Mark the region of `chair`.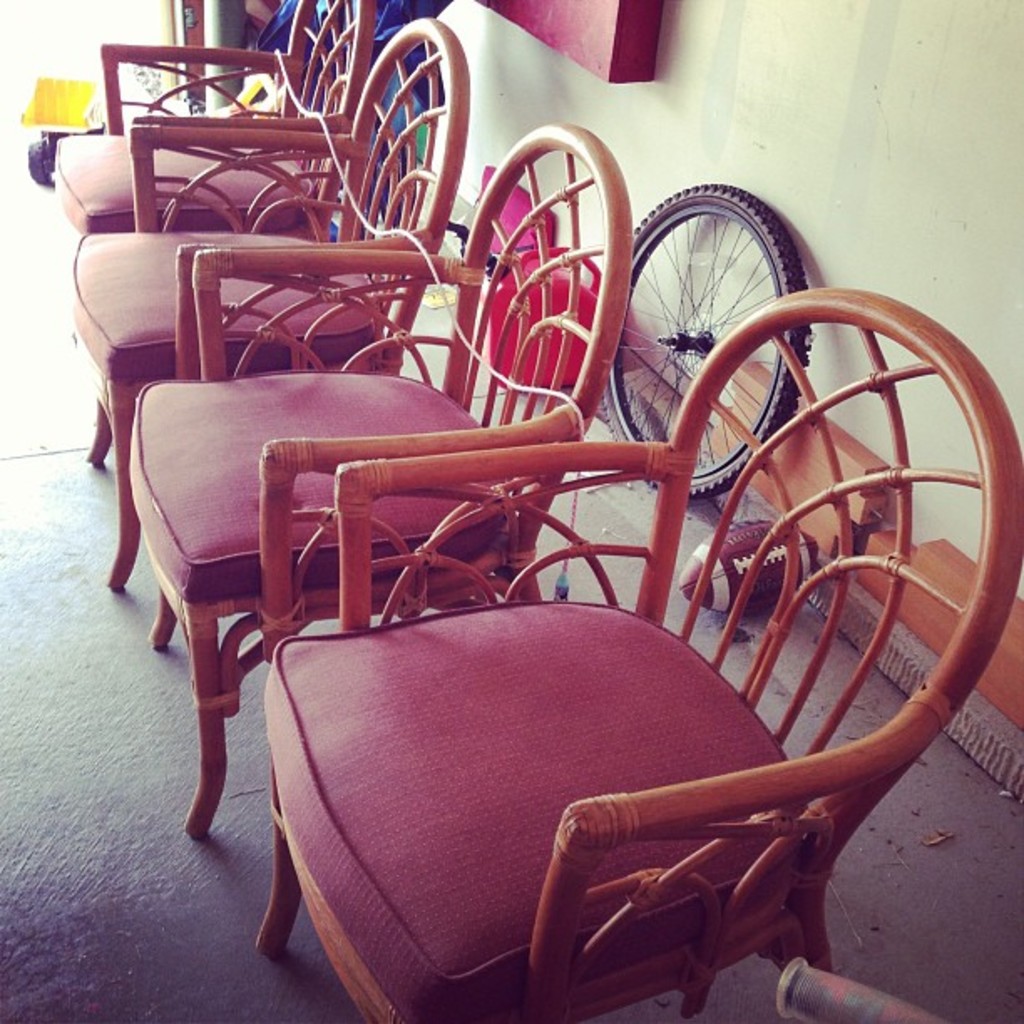
Region: 62/13/474/592.
